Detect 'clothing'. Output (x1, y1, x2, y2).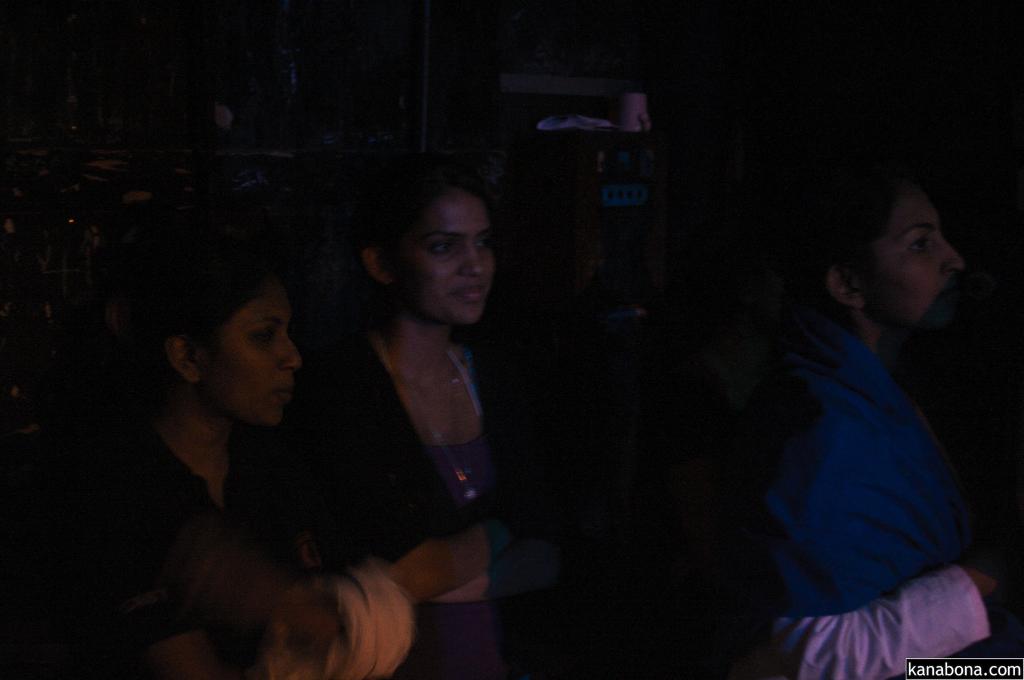
(303, 331, 515, 560).
